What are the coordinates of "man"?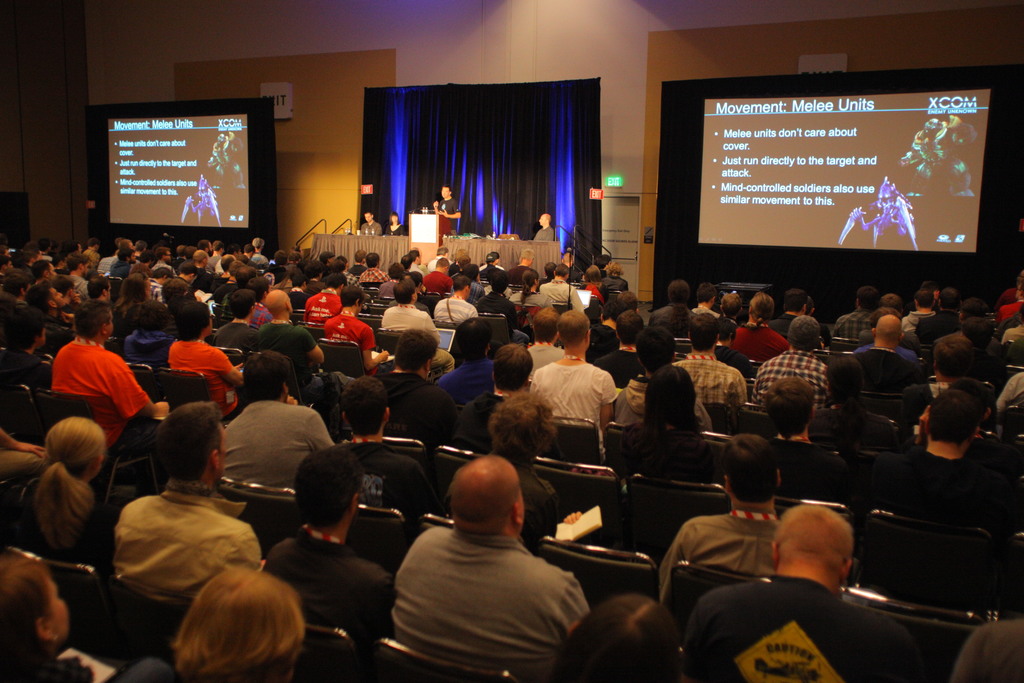
crop(749, 319, 839, 419).
